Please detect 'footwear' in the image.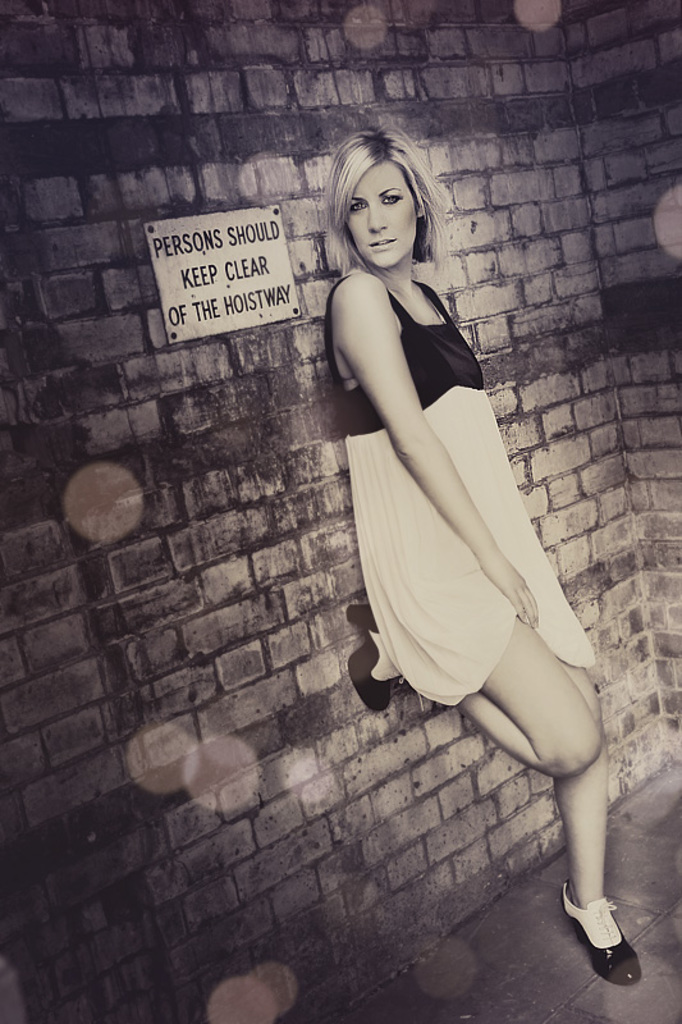
{"x1": 347, "y1": 590, "x2": 395, "y2": 710}.
